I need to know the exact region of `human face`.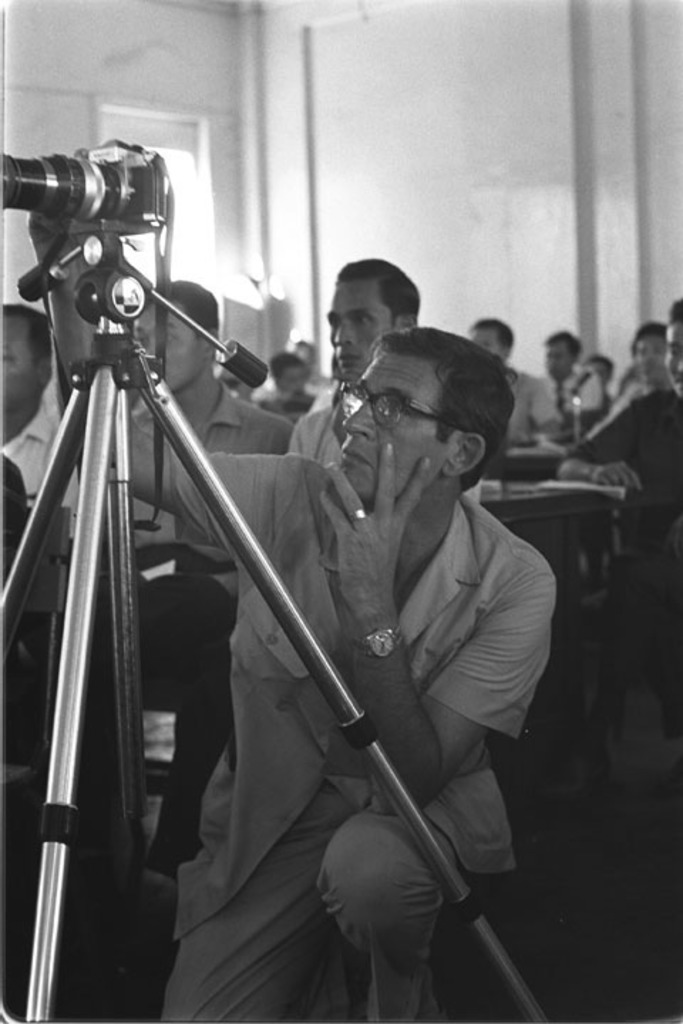
Region: crop(0, 311, 38, 420).
